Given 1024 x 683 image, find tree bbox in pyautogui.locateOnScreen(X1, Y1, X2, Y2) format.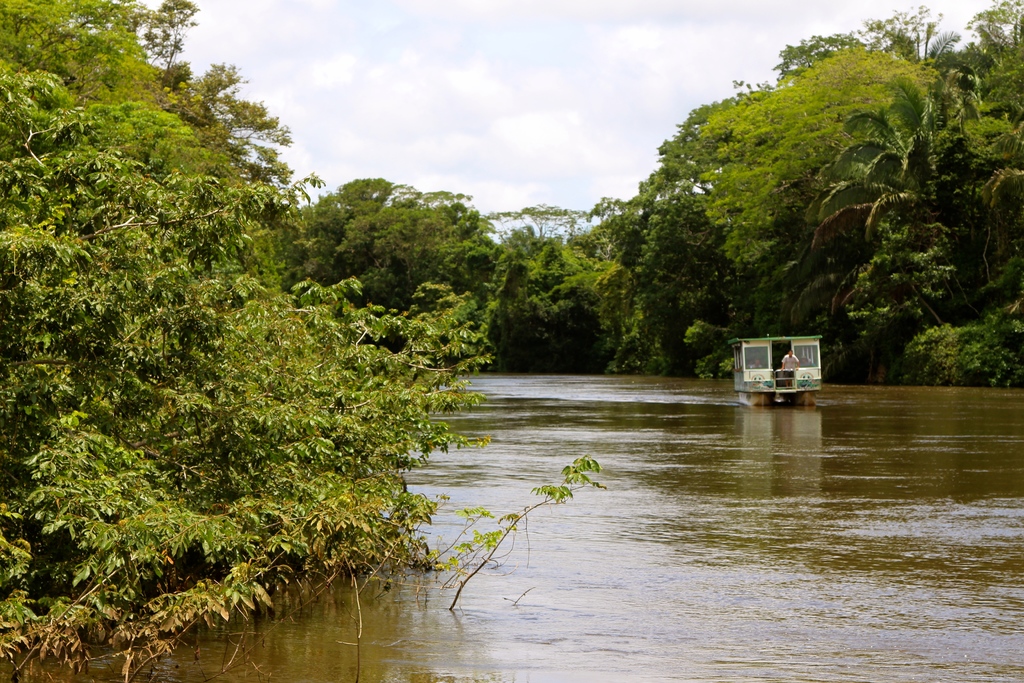
pyautogui.locateOnScreen(0, 0, 1023, 682).
